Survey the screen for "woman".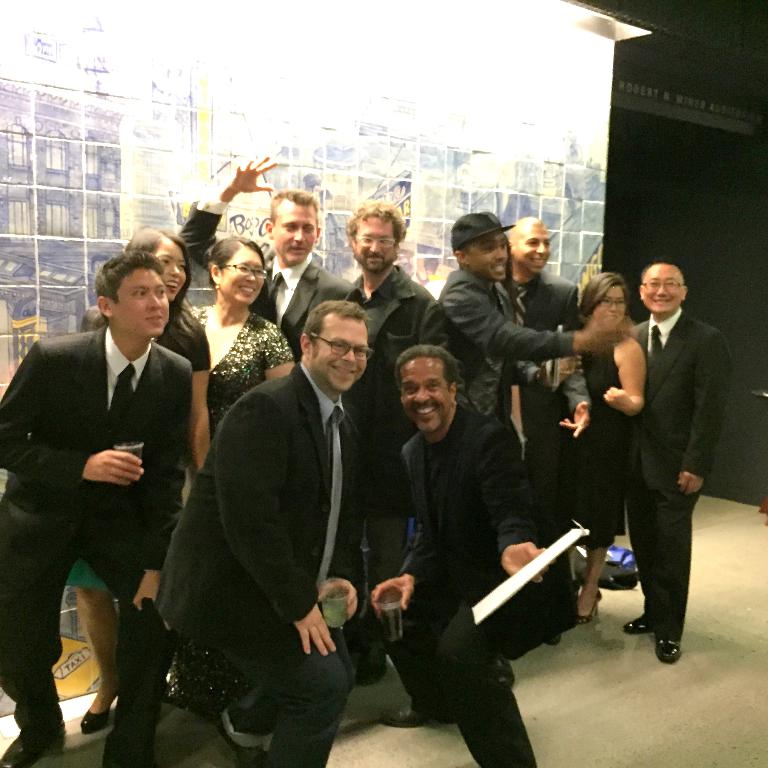
Survey found: l=554, t=267, r=647, b=621.
